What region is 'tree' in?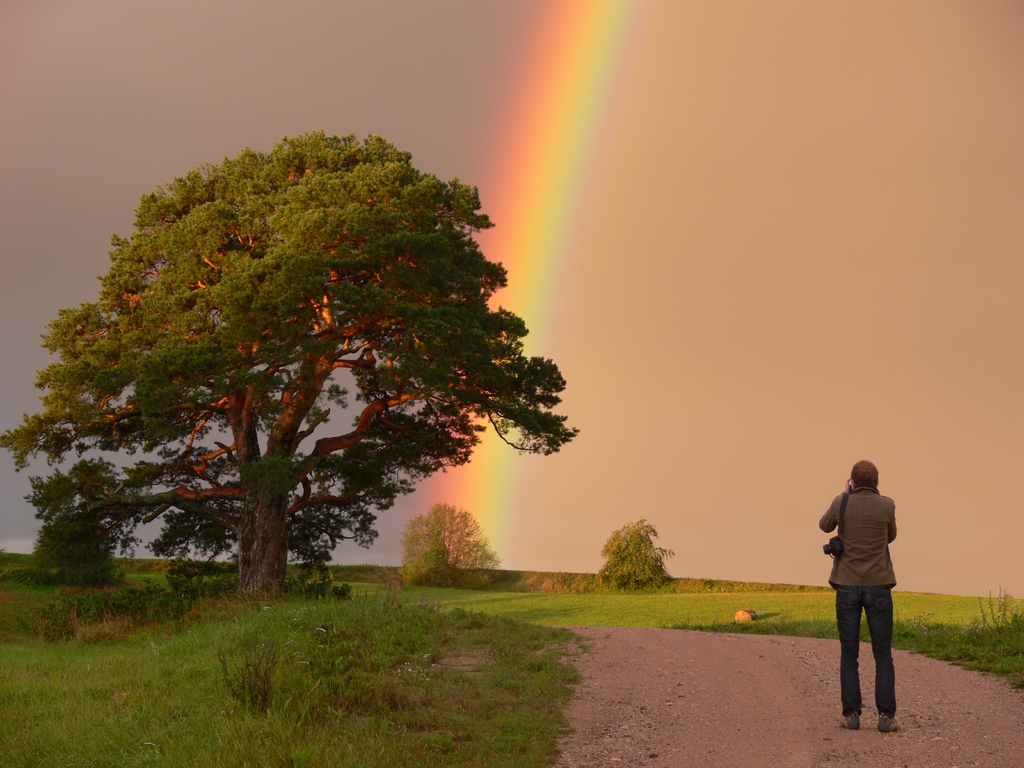
rect(597, 519, 676, 598).
